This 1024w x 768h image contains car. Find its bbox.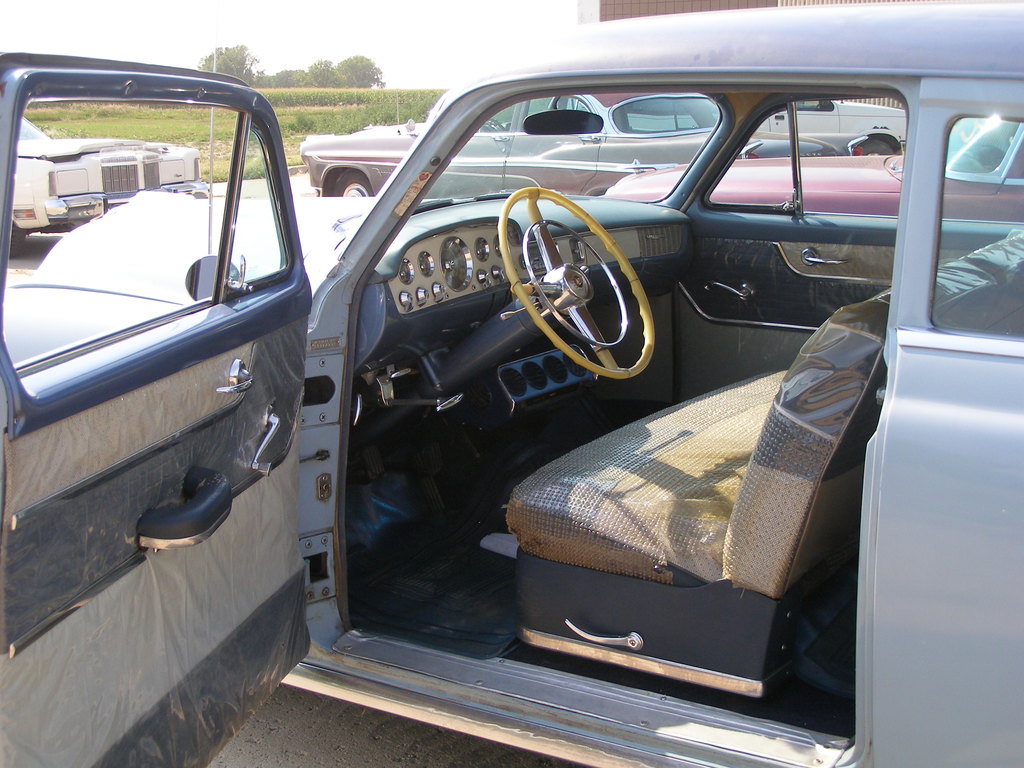
select_region(0, 3, 1023, 767).
